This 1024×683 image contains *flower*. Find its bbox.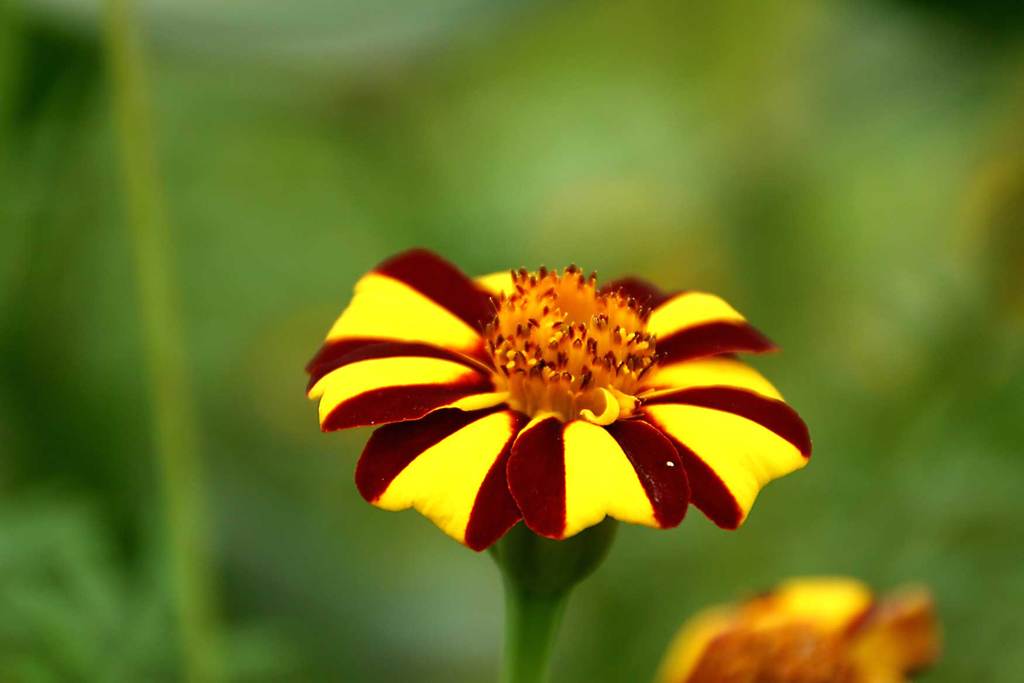
select_region(668, 572, 950, 682).
